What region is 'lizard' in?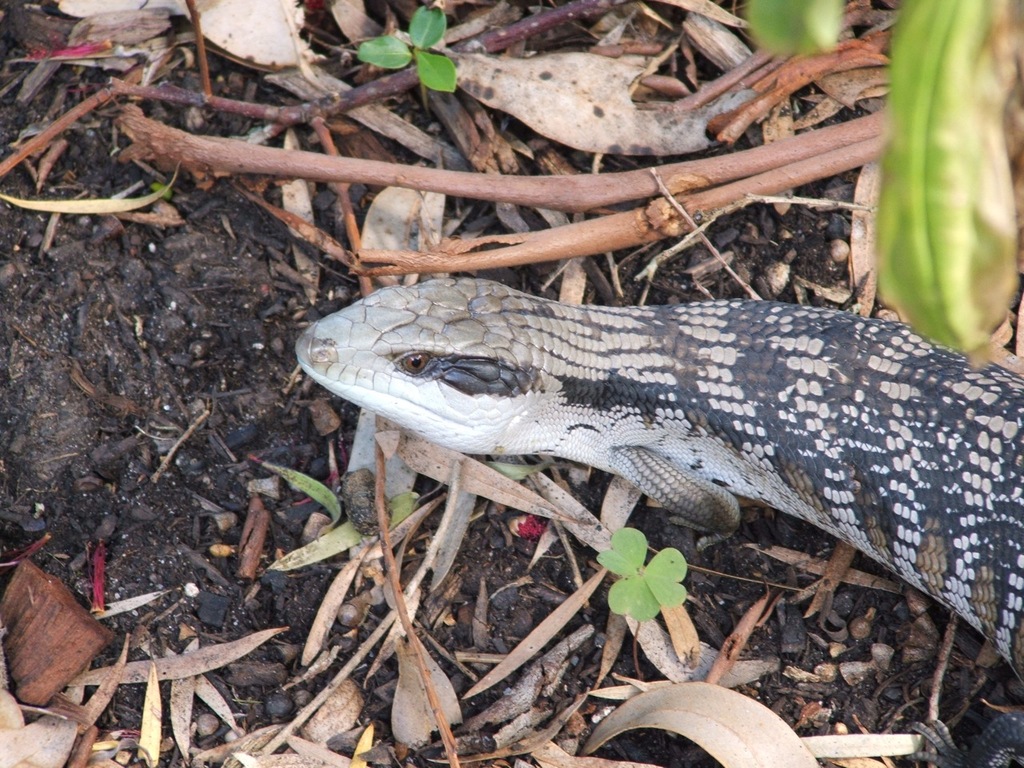
locate(269, 302, 1018, 650).
